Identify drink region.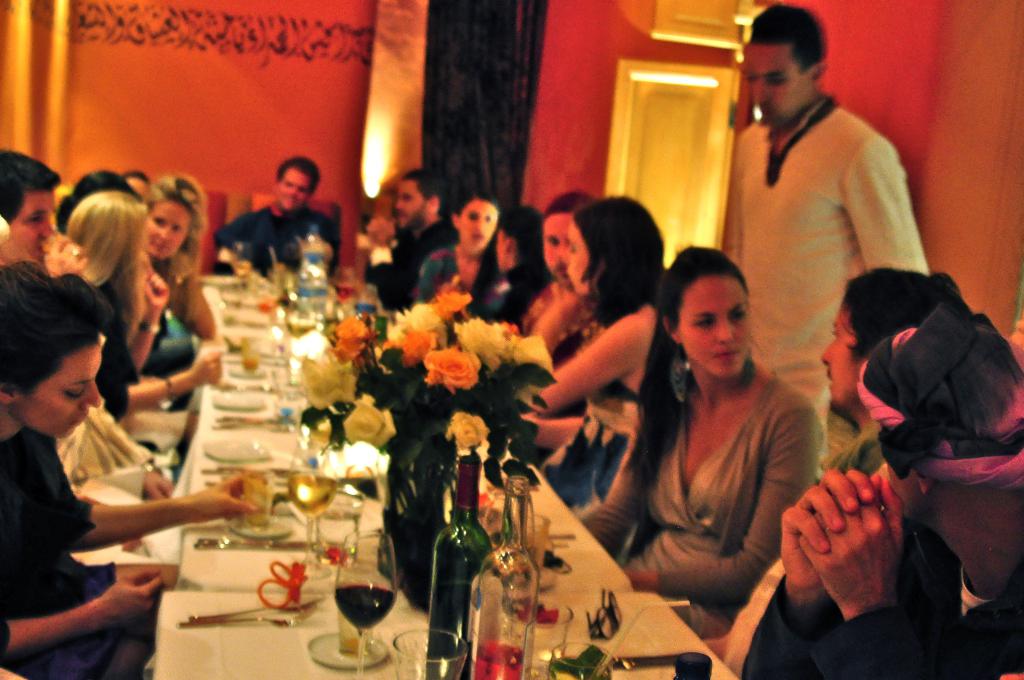
Region: (425,457,493,654).
